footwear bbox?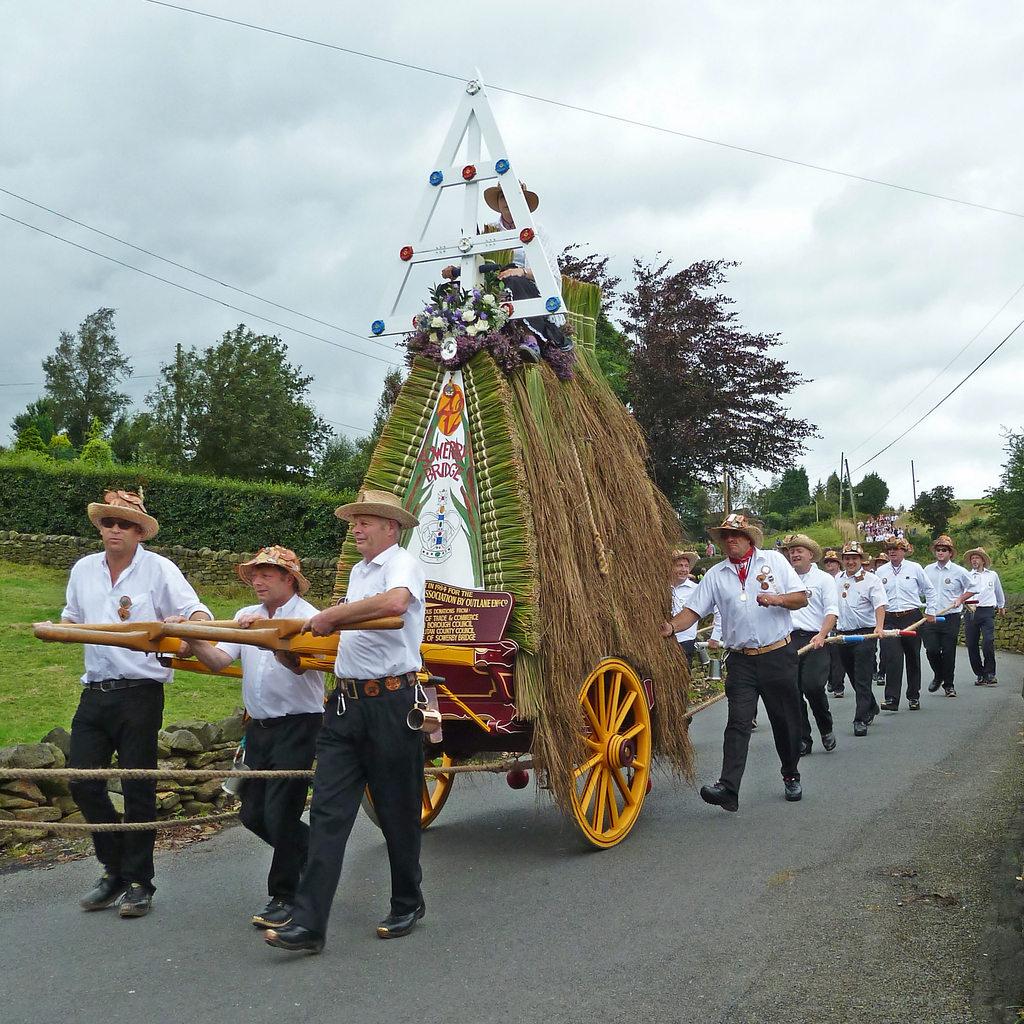
crop(118, 879, 154, 918)
